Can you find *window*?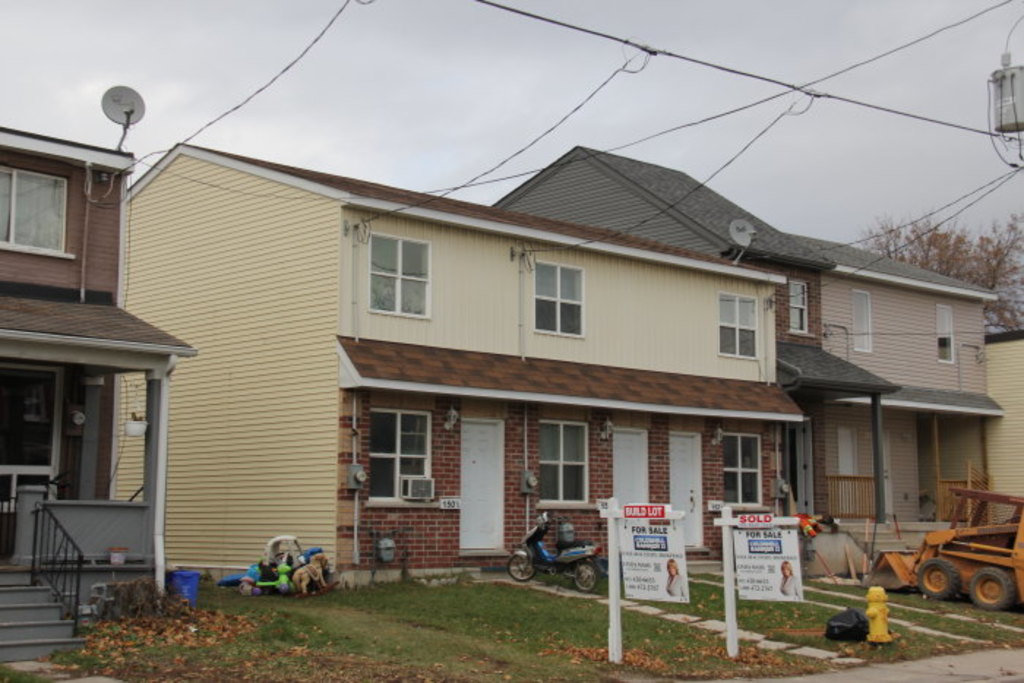
Yes, bounding box: (372,411,433,502).
